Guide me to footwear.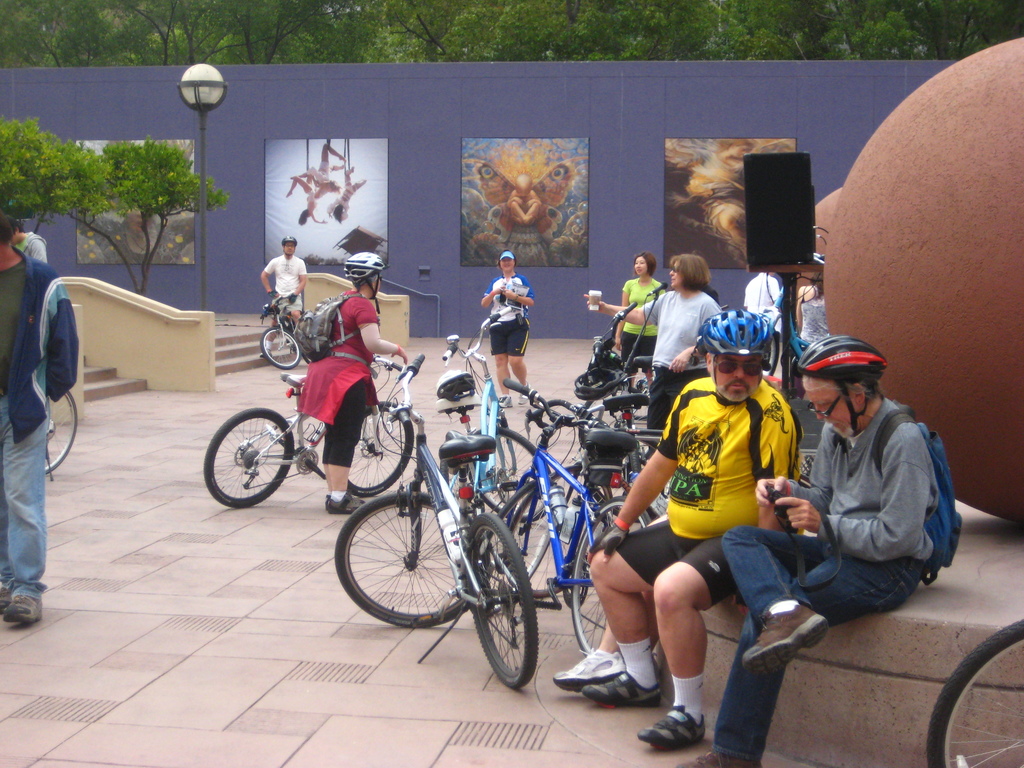
Guidance: (669,744,770,767).
